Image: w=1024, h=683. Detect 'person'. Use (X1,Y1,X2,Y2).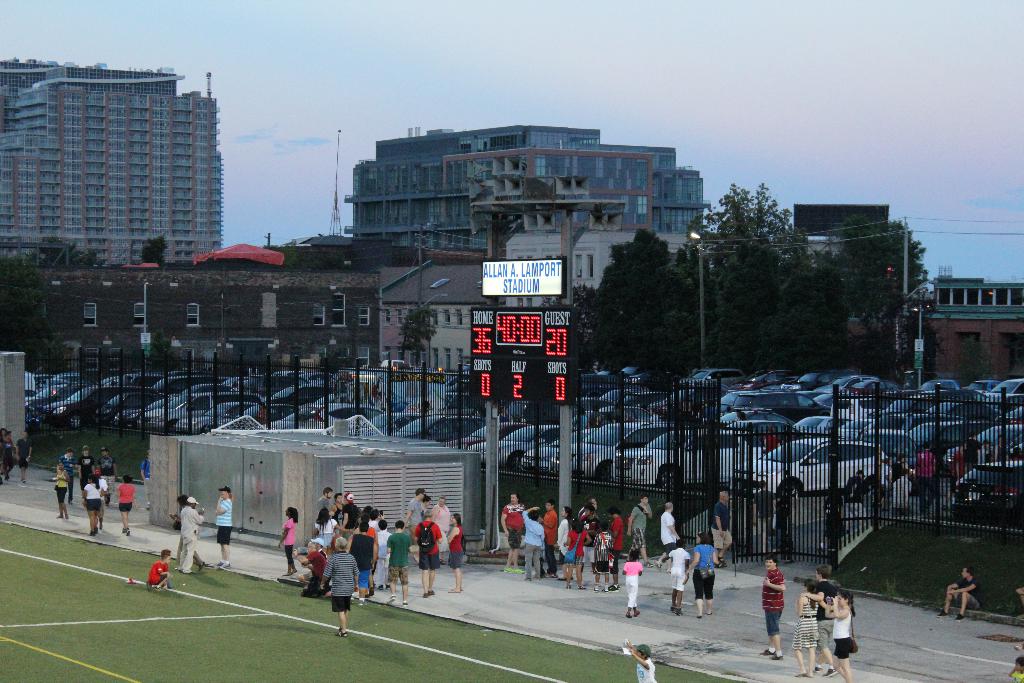
(619,635,652,682).
